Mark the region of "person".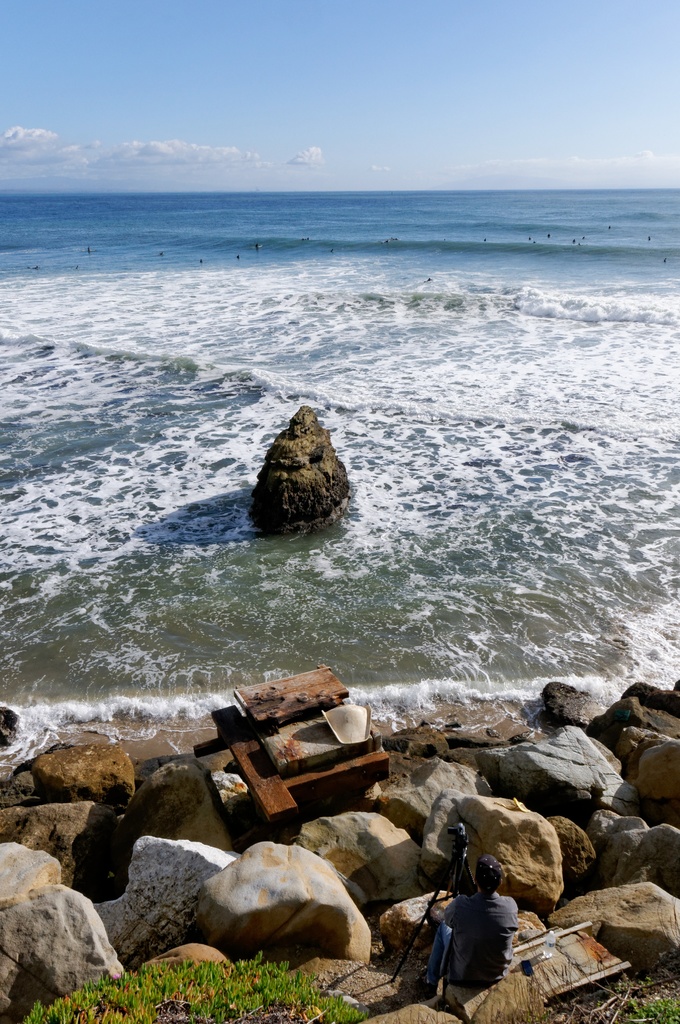
Region: {"left": 427, "top": 878, "right": 520, "bottom": 1004}.
